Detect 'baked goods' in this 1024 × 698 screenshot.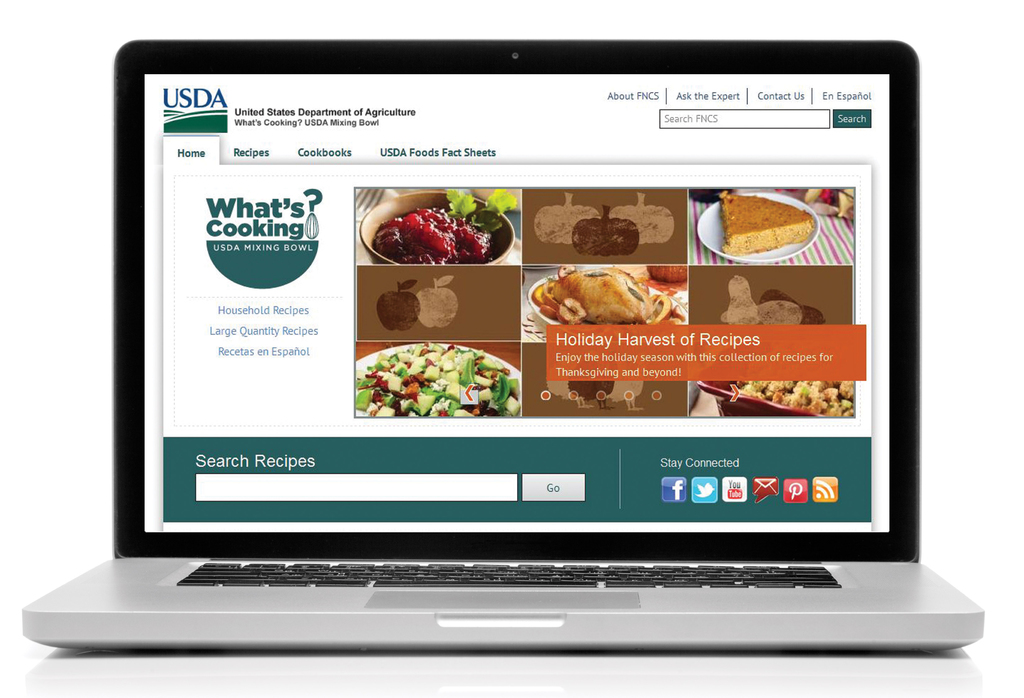
Detection: Rect(721, 189, 814, 253).
